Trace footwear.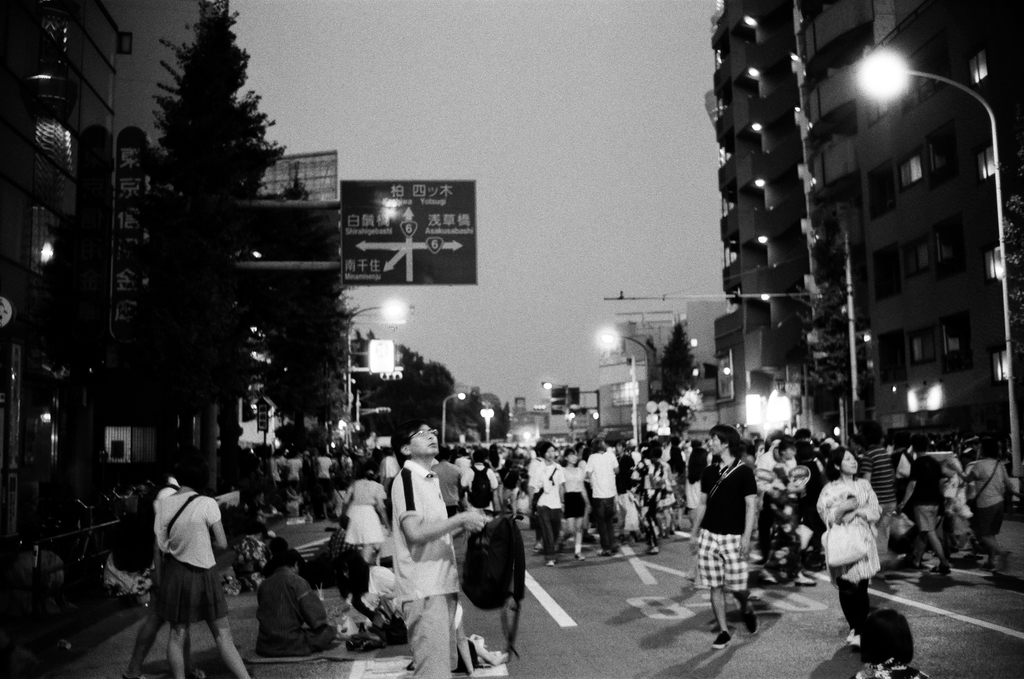
Traced to BBox(573, 552, 586, 563).
